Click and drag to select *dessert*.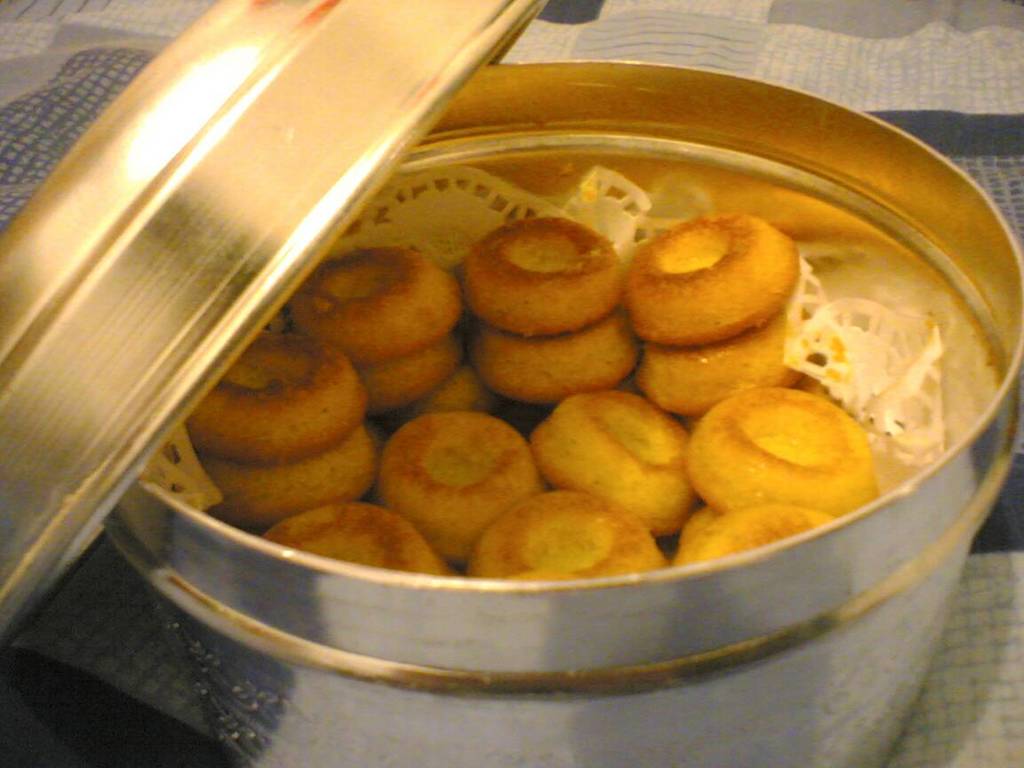
Selection: bbox=[693, 387, 874, 511].
